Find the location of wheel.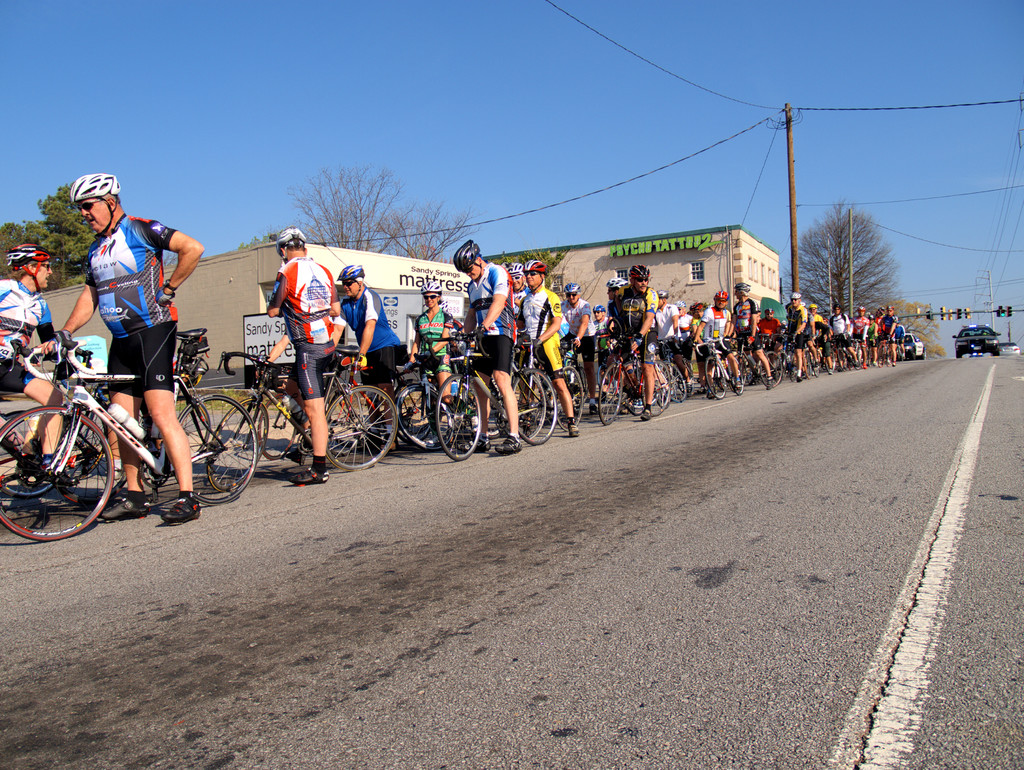
Location: [555, 358, 587, 430].
